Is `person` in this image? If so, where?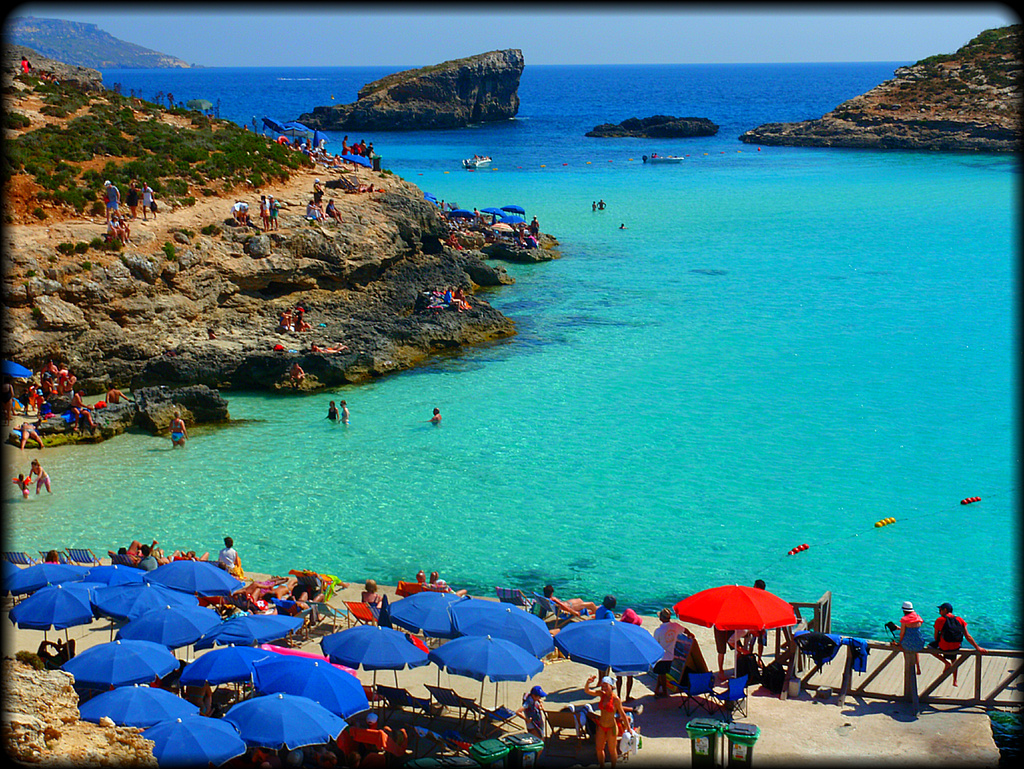
Yes, at (x1=650, y1=606, x2=693, y2=699).
